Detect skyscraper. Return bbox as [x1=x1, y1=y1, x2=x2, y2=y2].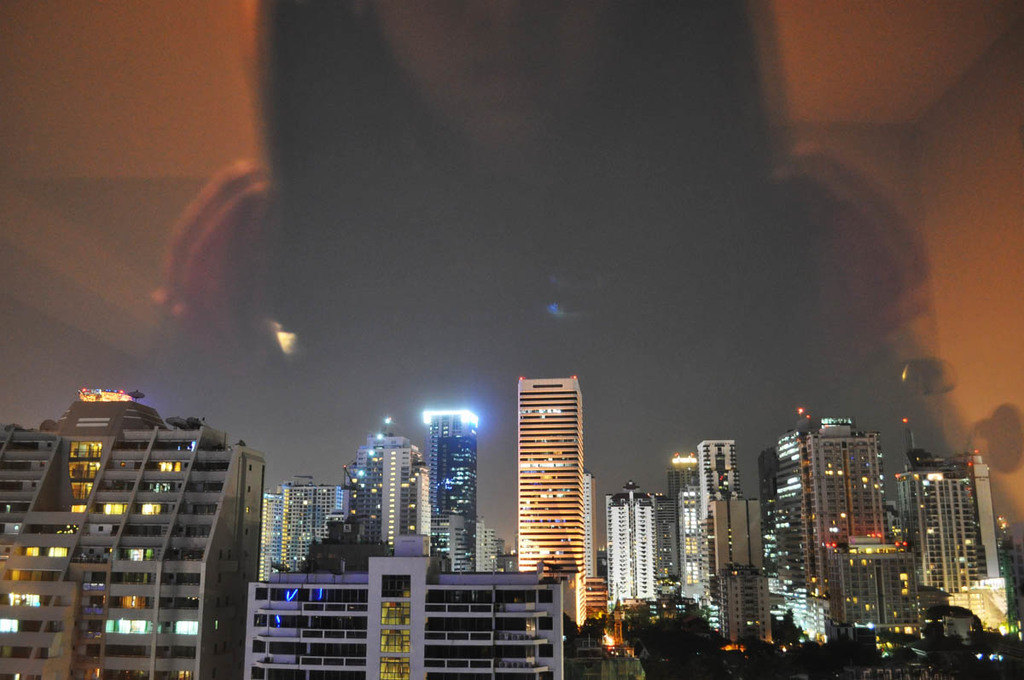
[x1=232, y1=540, x2=567, y2=679].
